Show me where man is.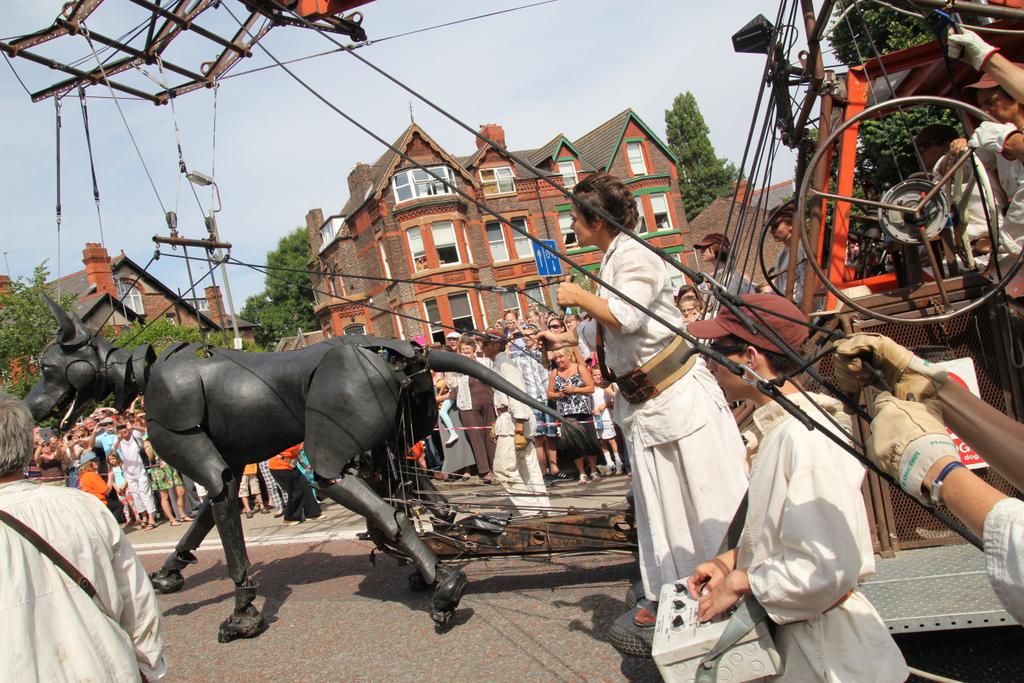
man is at [699, 230, 751, 320].
